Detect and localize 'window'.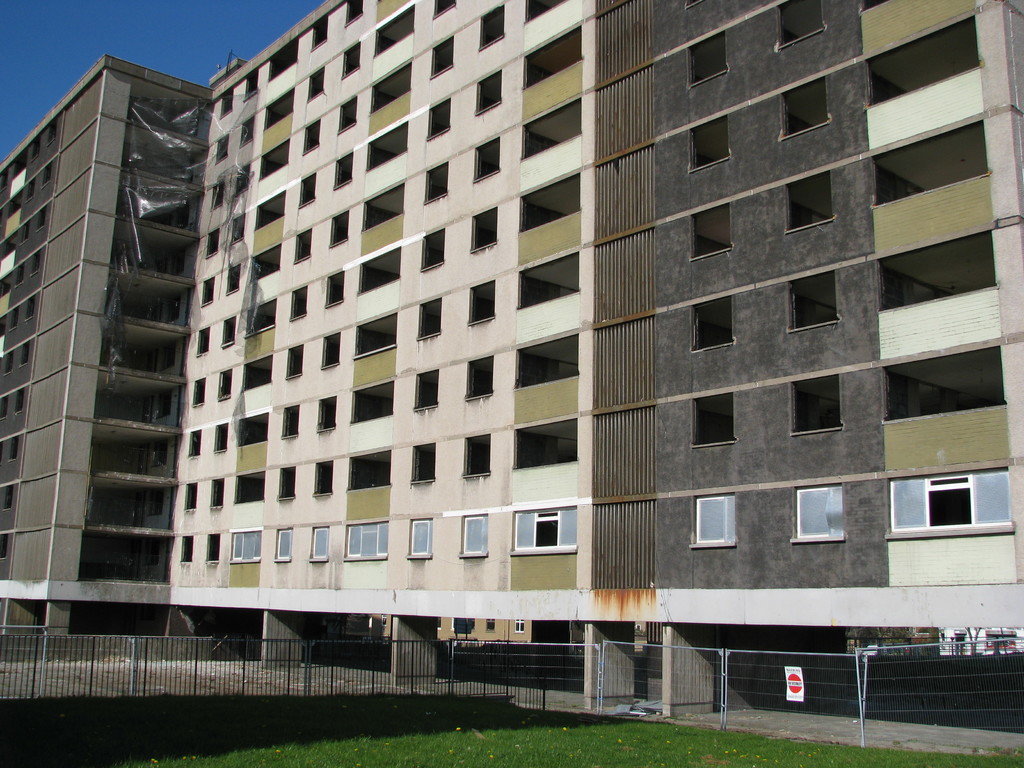
Localized at 351/522/400/557.
